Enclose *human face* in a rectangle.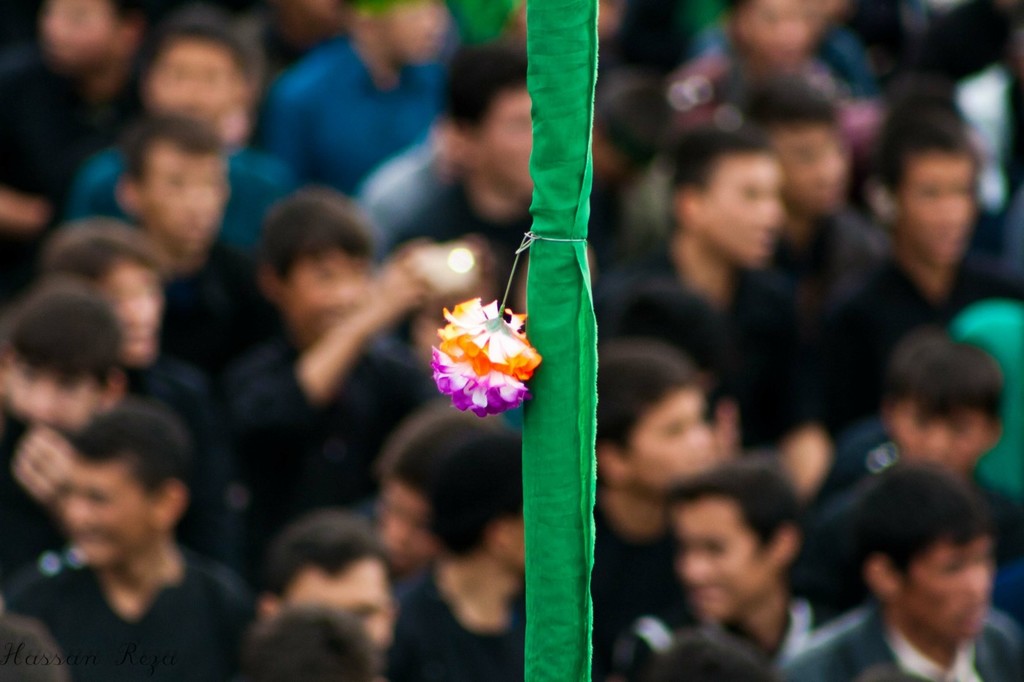
pyautogui.locateOnScreen(693, 151, 787, 266).
